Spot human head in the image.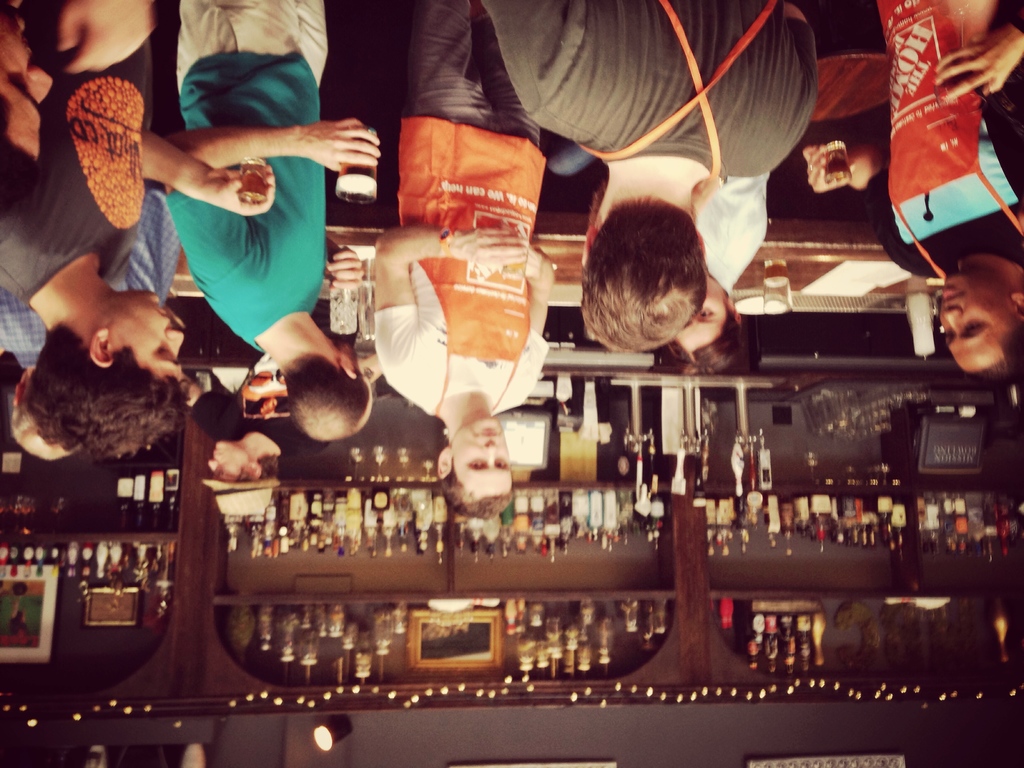
human head found at (left=588, top=186, right=740, bottom=349).
